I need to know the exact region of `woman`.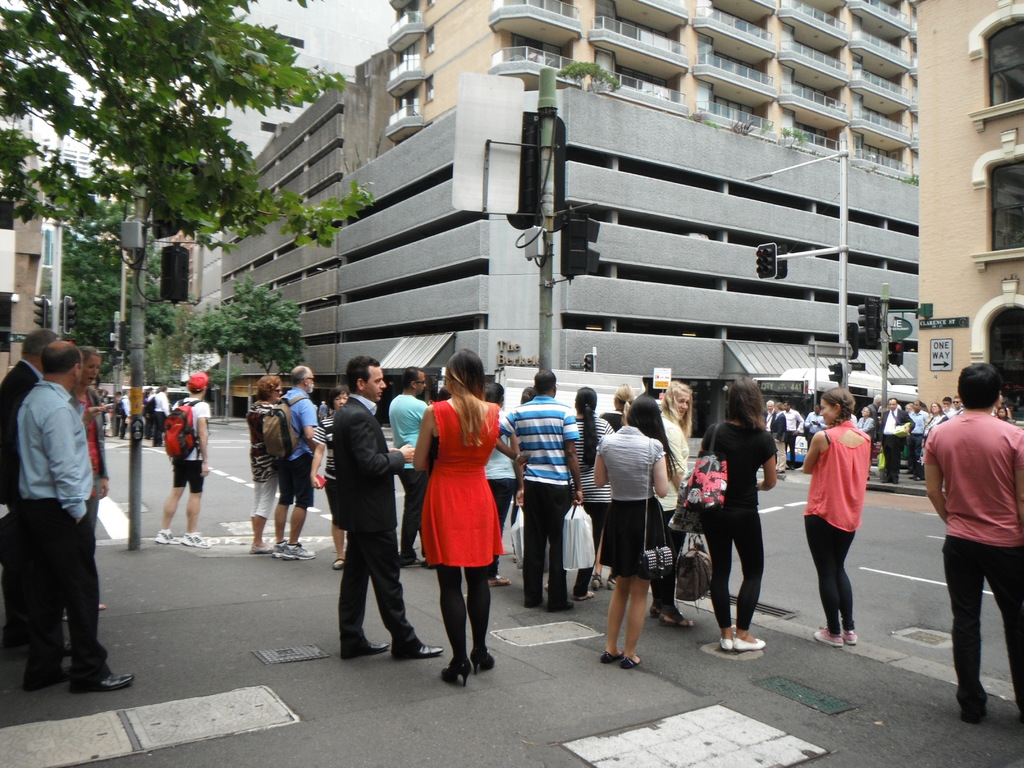
Region: [543, 385, 615, 595].
